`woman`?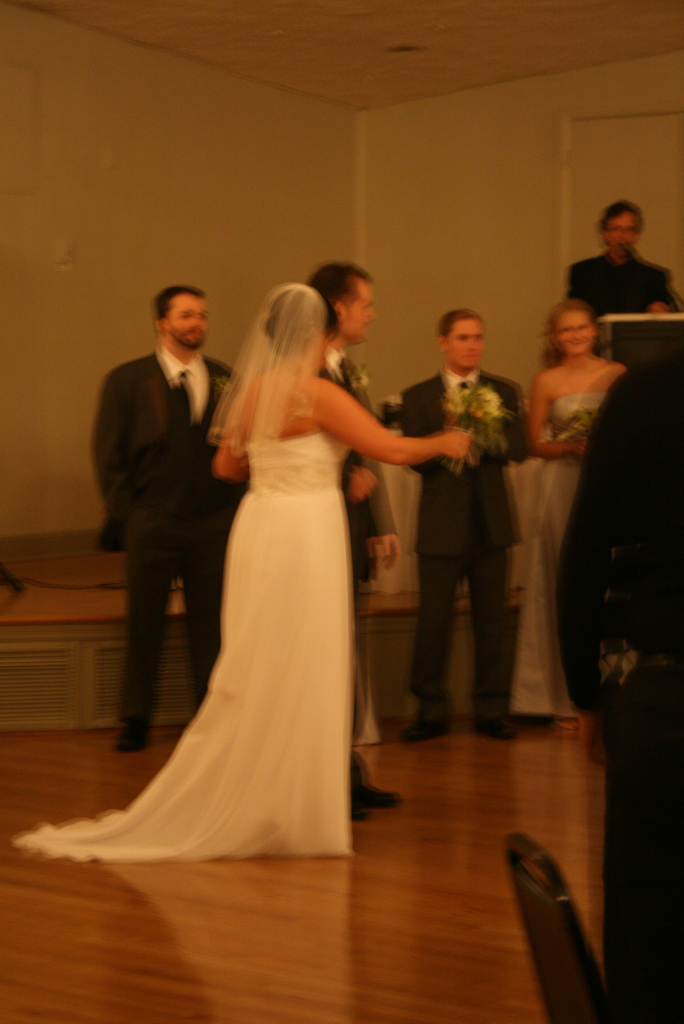
102, 269, 410, 856
